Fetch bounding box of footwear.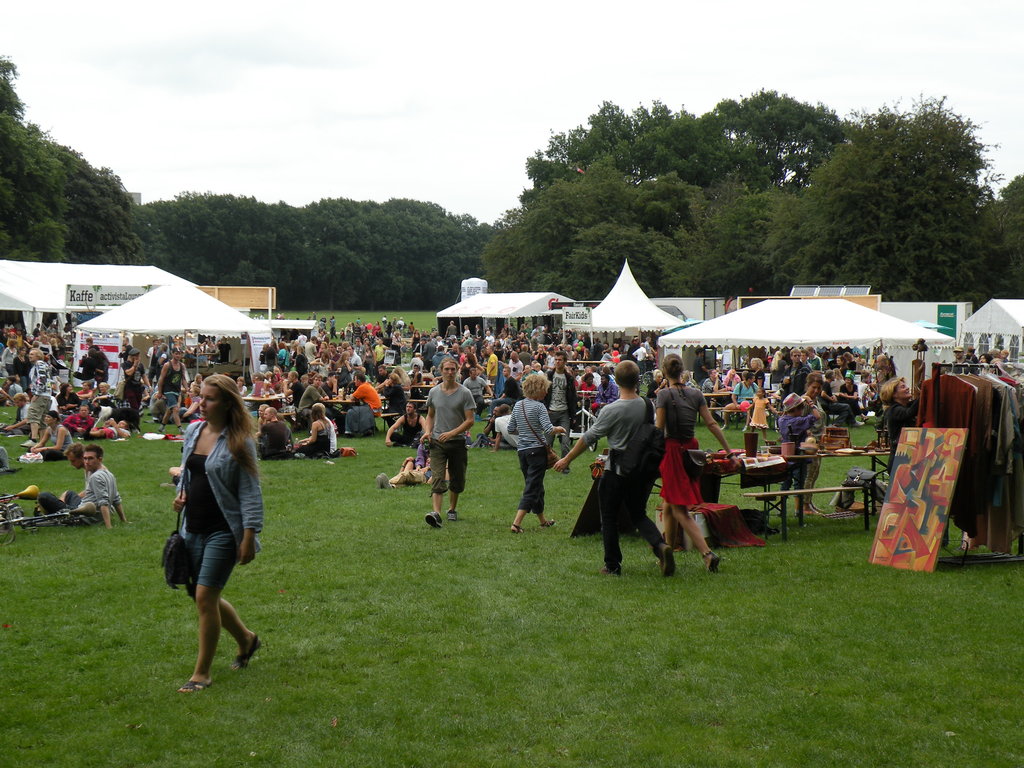
Bbox: (left=536, top=522, right=556, bottom=534).
